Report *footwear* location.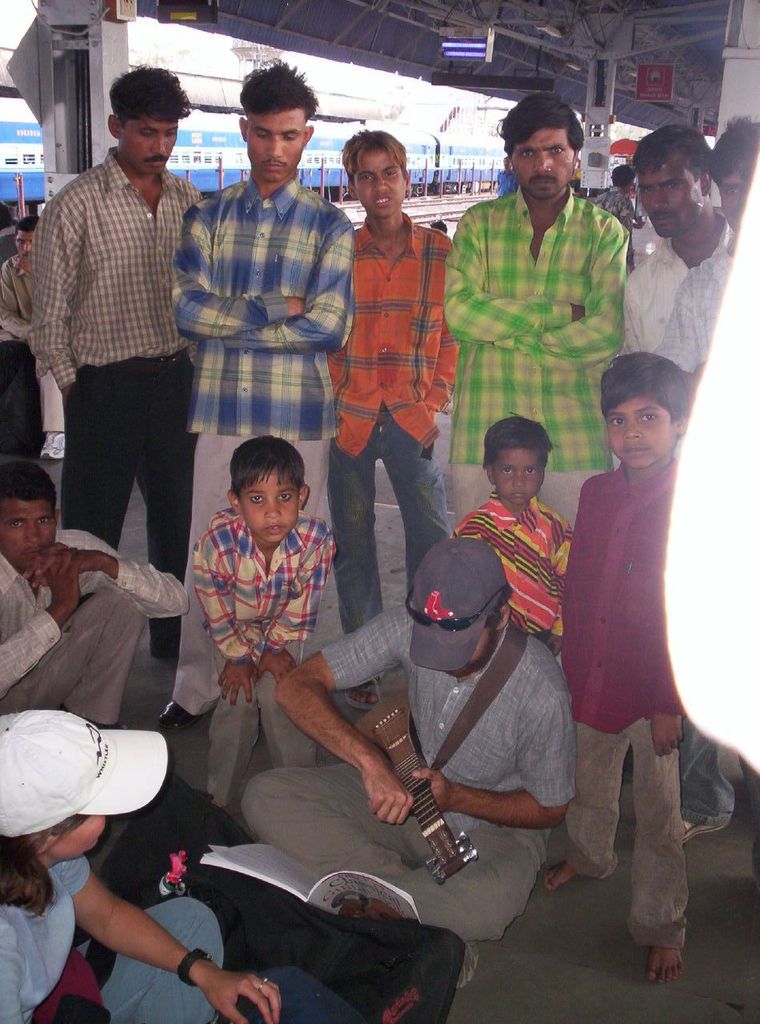
Report: detection(342, 676, 383, 711).
